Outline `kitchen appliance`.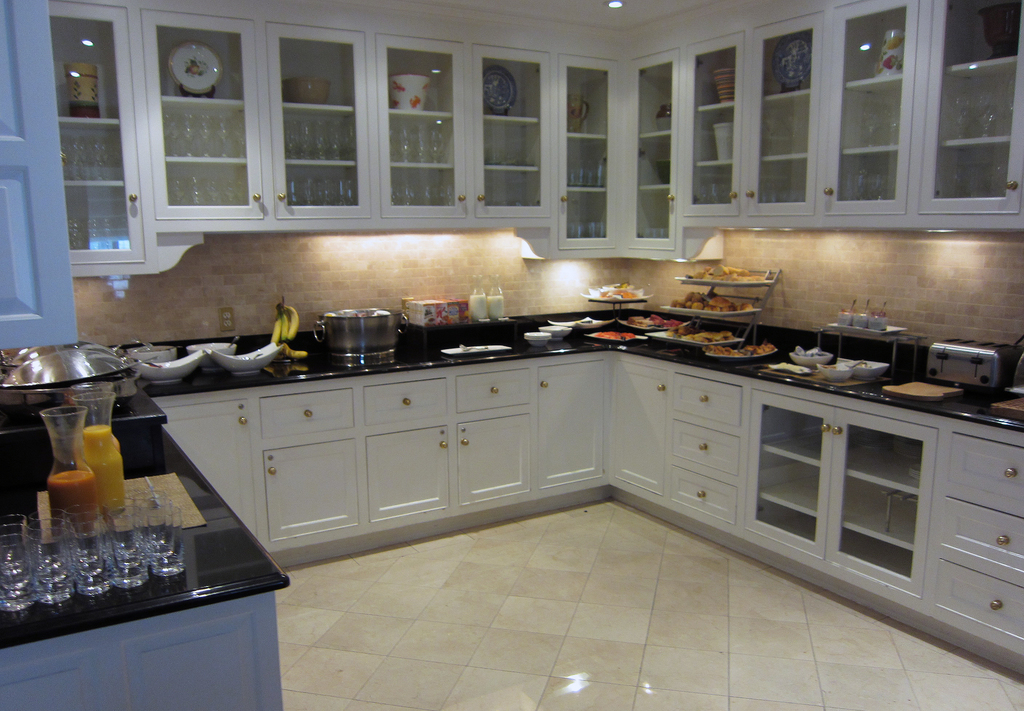
Outline: select_region(920, 336, 1017, 390).
